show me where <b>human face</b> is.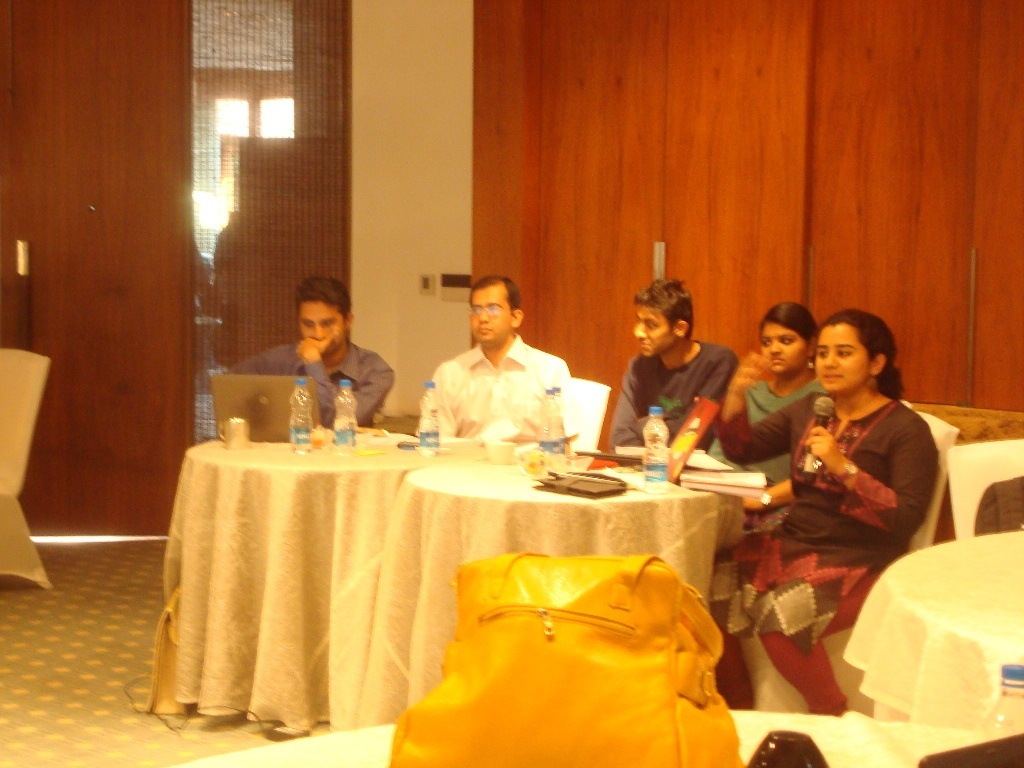
<b>human face</b> is at rect(468, 287, 511, 346).
